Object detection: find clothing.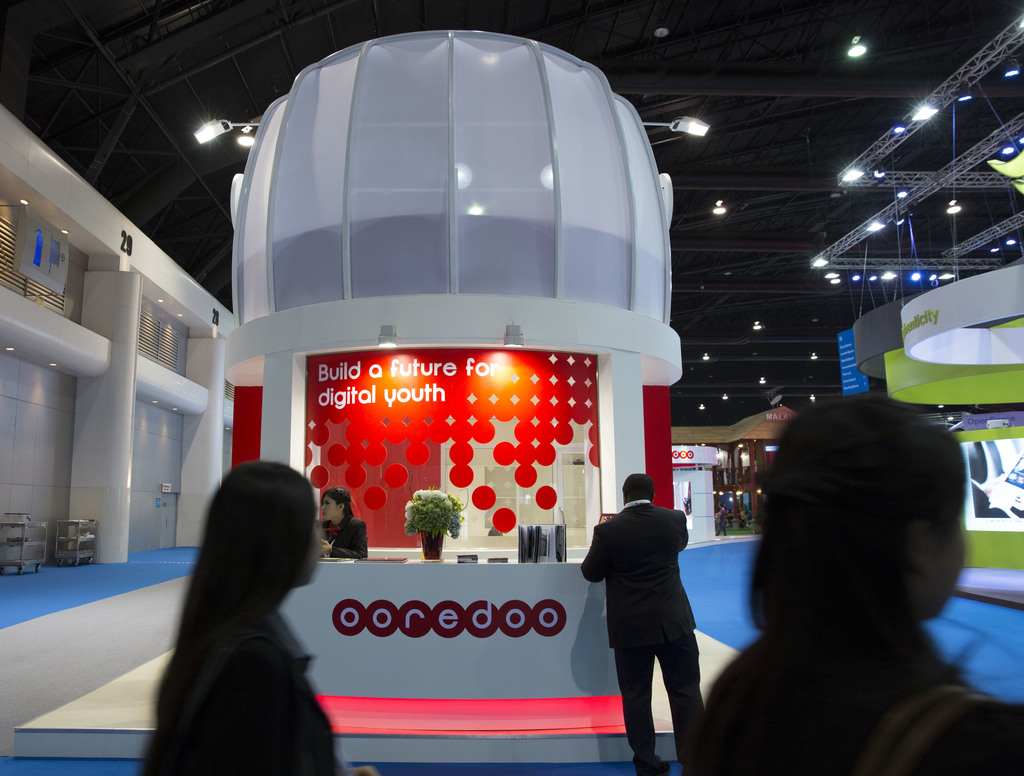
BBox(714, 507, 730, 535).
